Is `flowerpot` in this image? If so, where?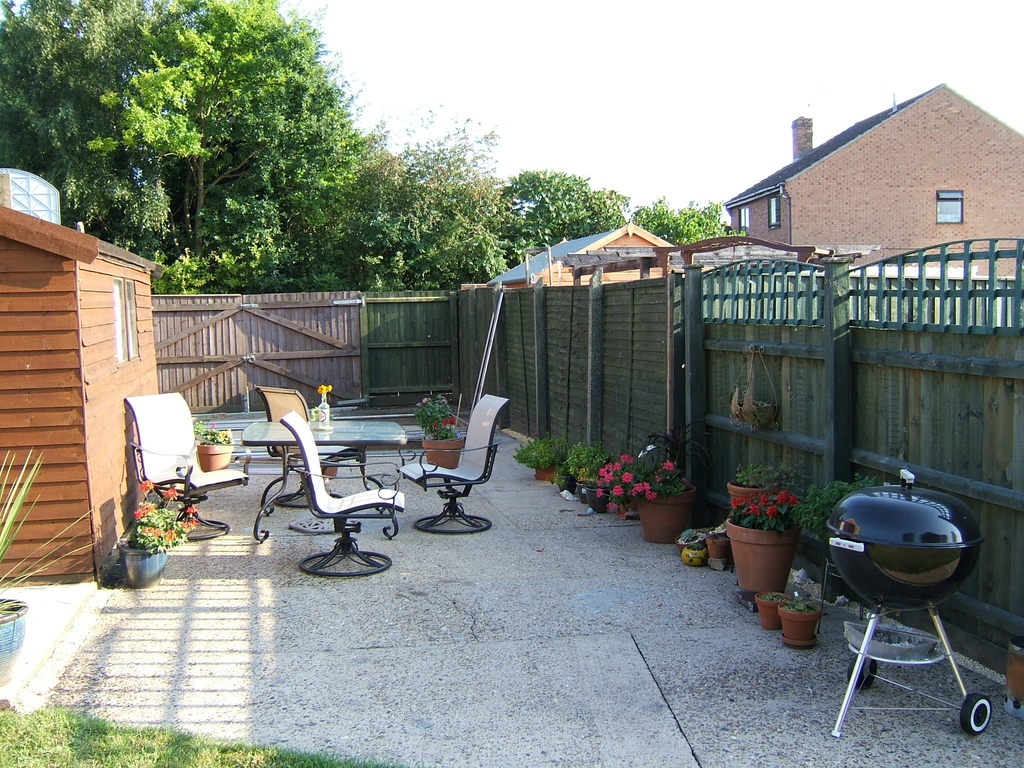
Yes, at crop(628, 460, 709, 552).
